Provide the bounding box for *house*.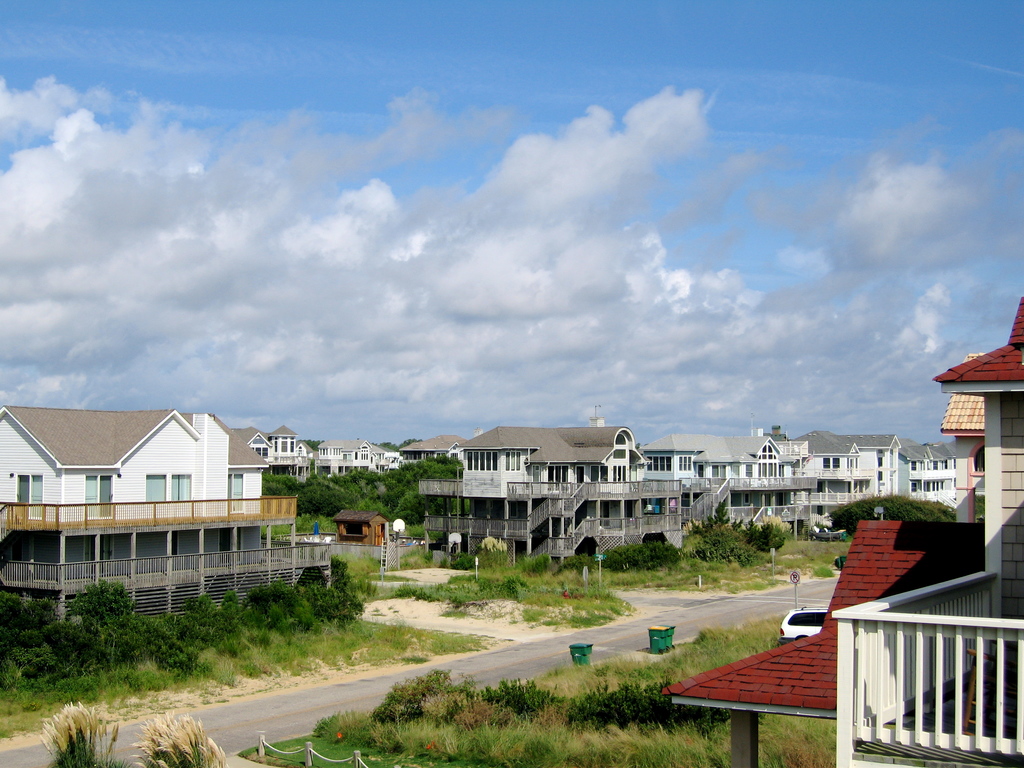
{"x1": 829, "y1": 298, "x2": 1023, "y2": 767}.
